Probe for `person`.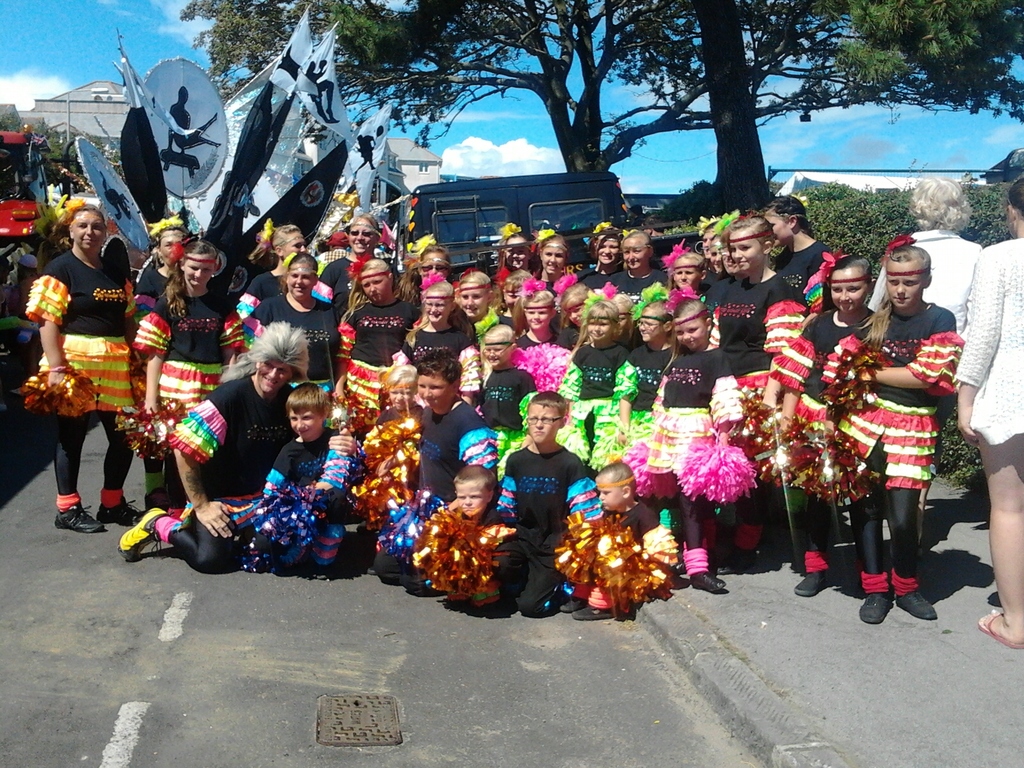
Probe result: 514 291 577 362.
